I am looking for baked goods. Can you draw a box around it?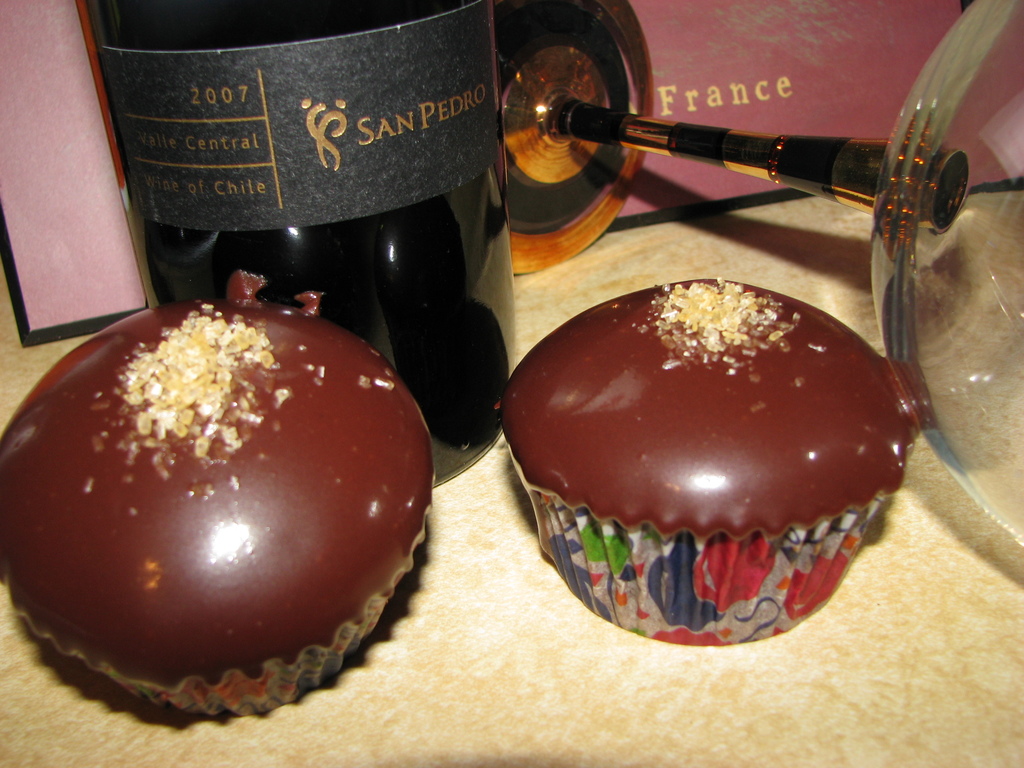
Sure, the bounding box is box=[500, 277, 940, 643].
